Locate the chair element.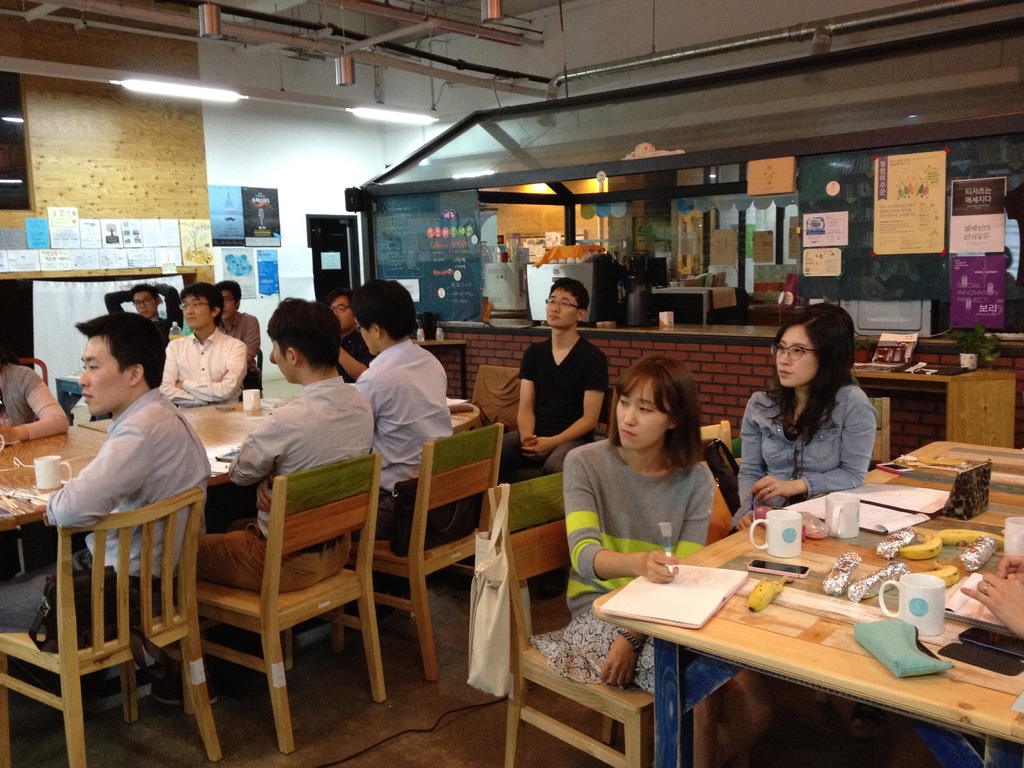
Element bbox: (left=332, top=422, right=507, bottom=679).
